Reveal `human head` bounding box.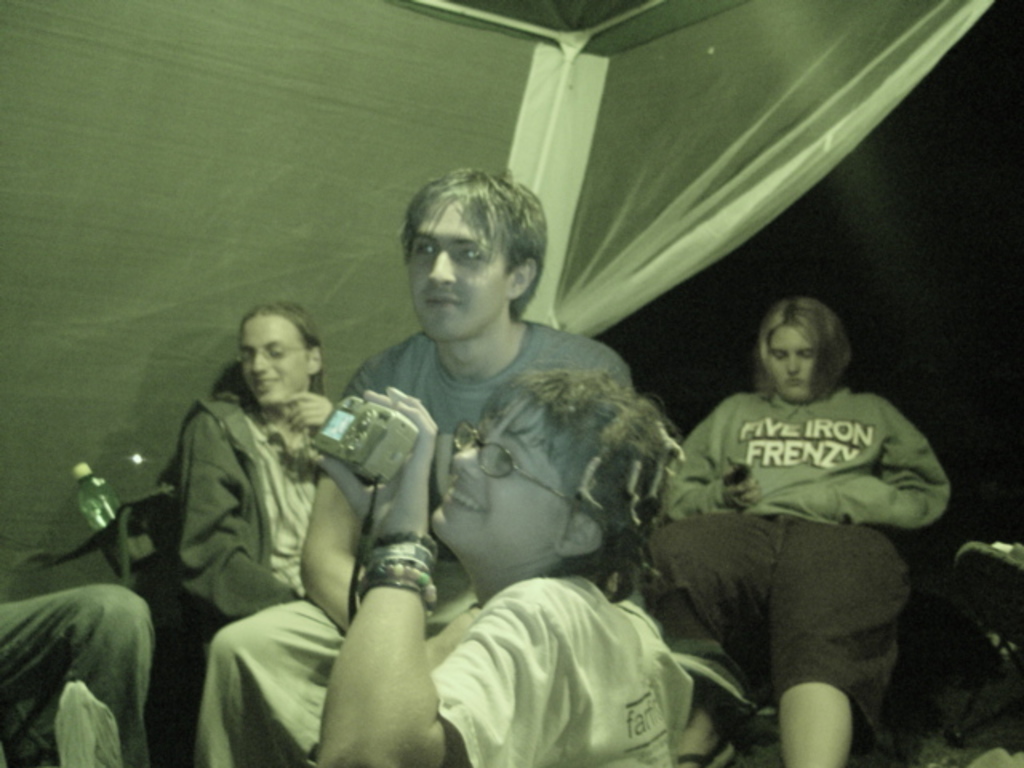
Revealed: 402, 166, 549, 339.
